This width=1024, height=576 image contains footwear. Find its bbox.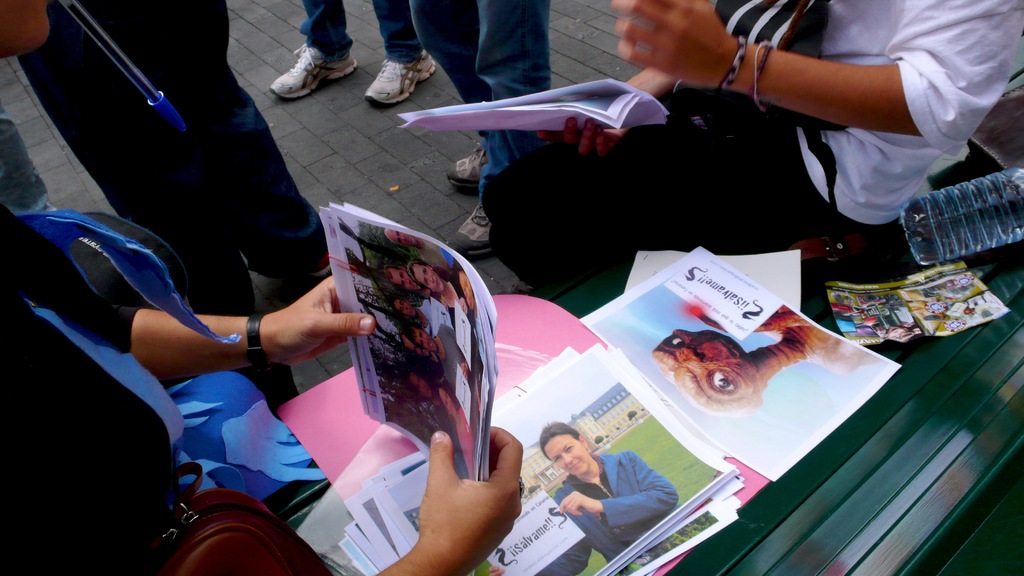
detection(447, 142, 485, 191).
